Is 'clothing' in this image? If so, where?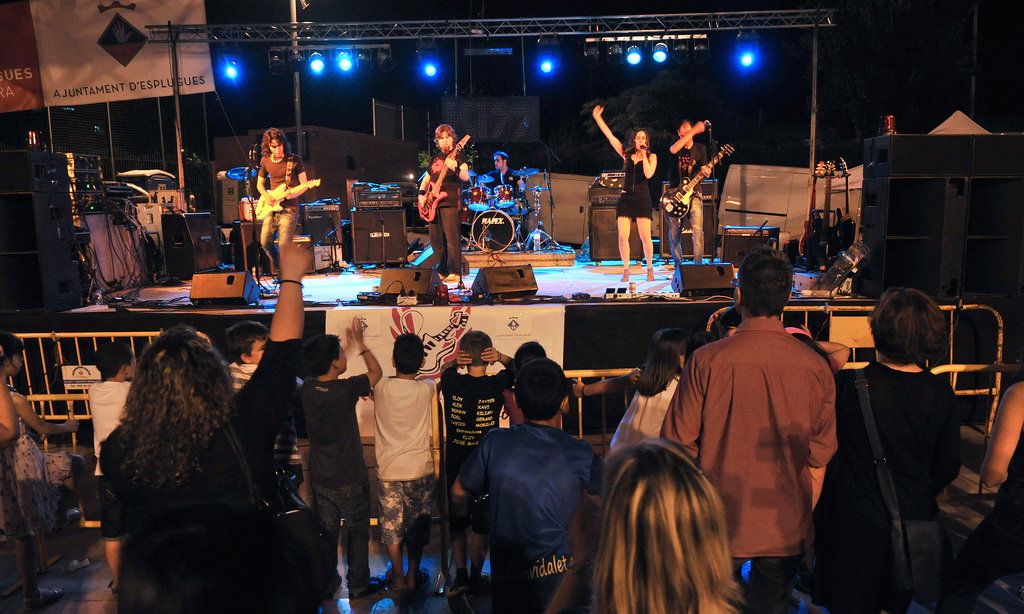
Yes, at [665,139,705,275].
